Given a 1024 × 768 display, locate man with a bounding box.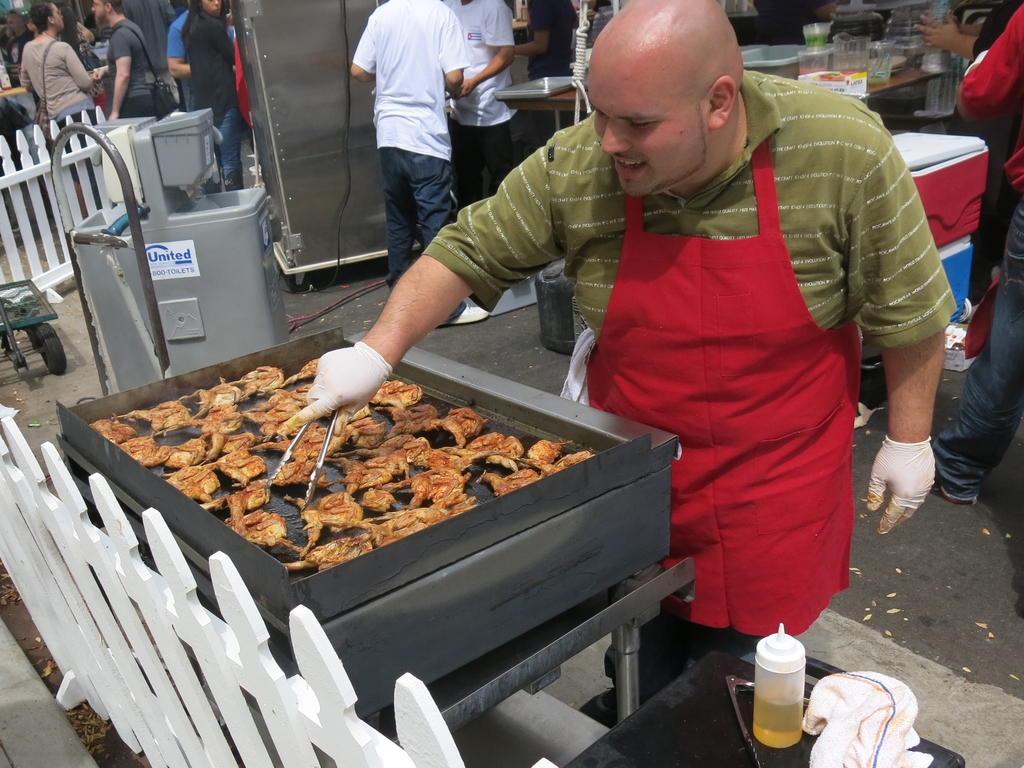
Located: pyautogui.locateOnScreen(273, 0, 934, 726).
